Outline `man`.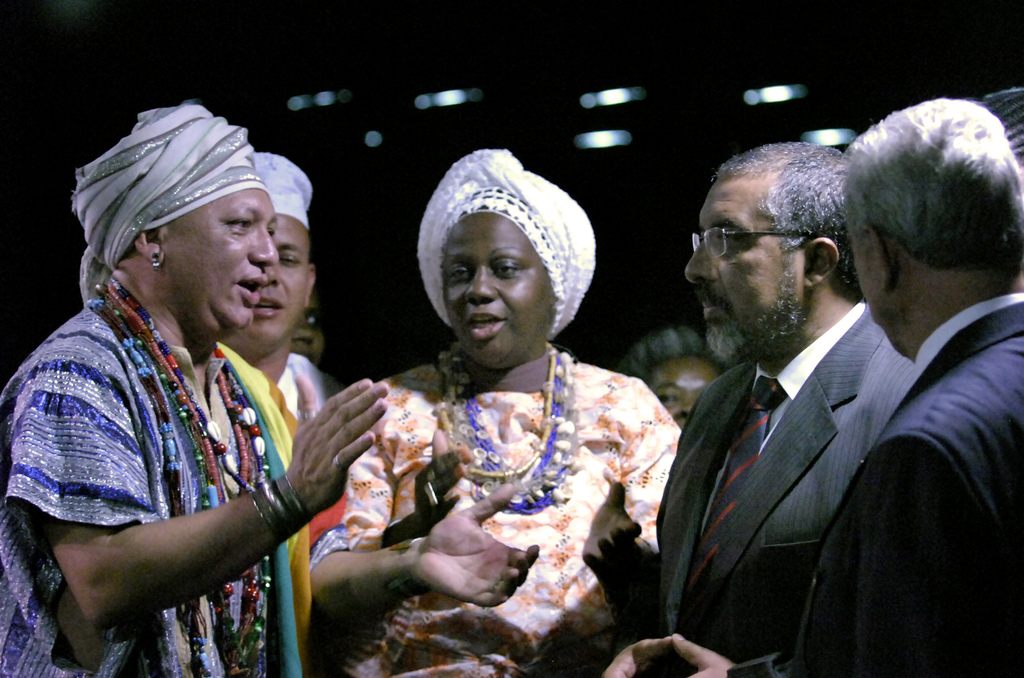
Outline: x1=0, y1=108, x2=538, y2=677.
